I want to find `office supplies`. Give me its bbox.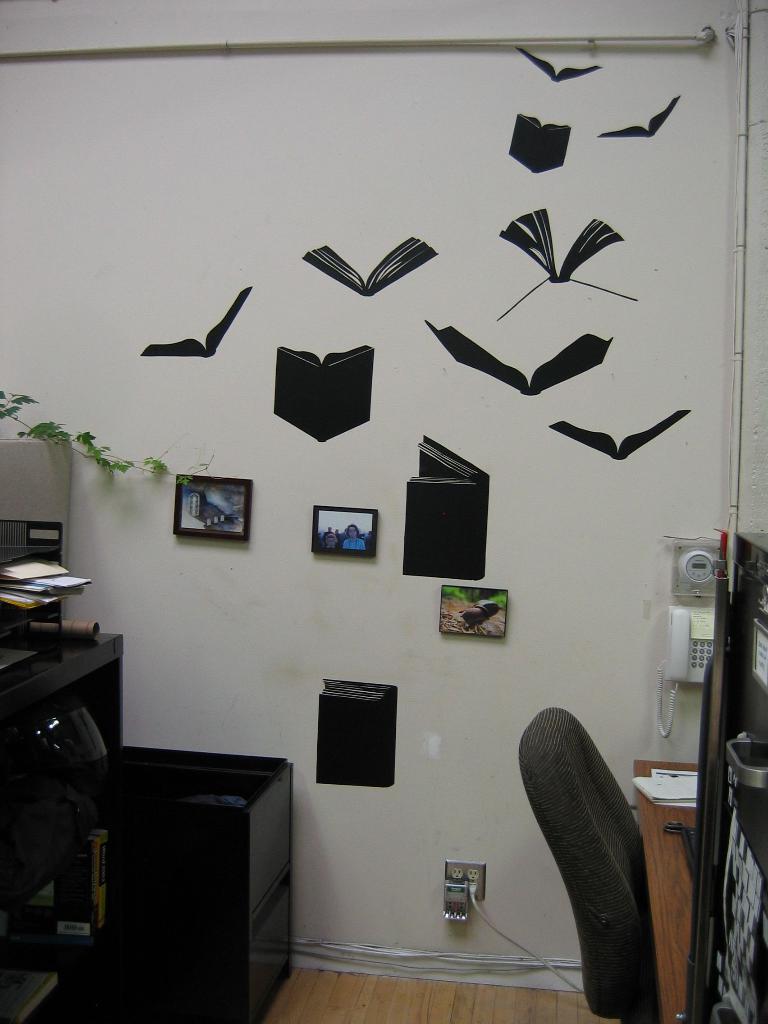
BBox(317, 668, 401, 783).
